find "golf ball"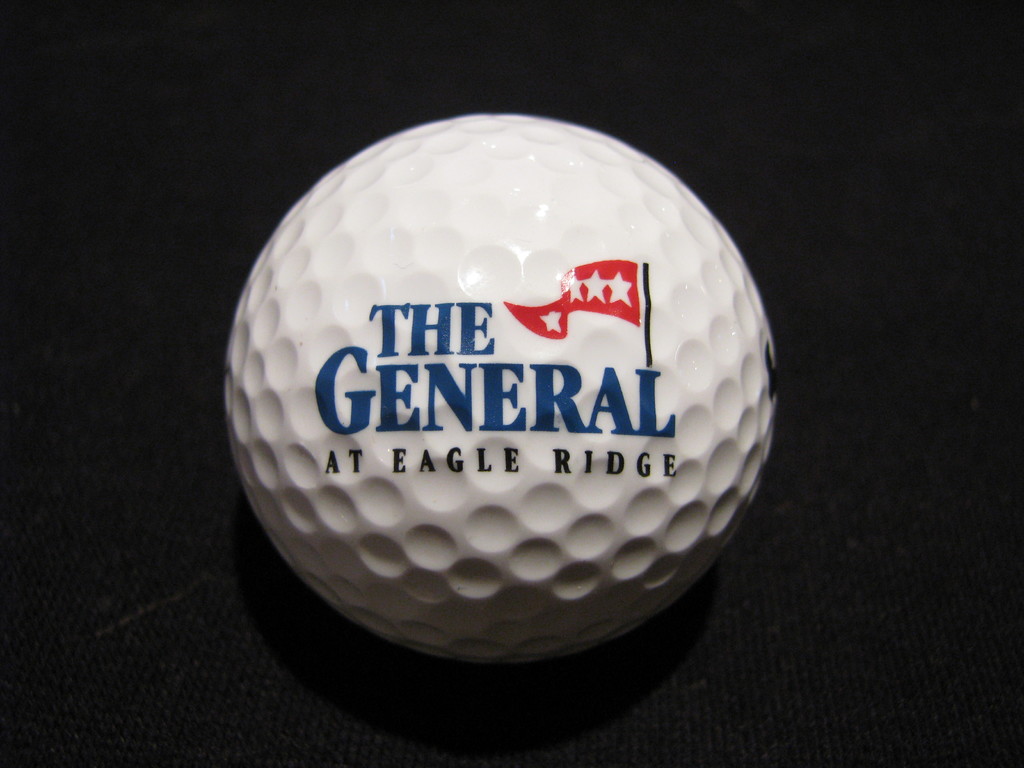
213, 104, 791, 682
